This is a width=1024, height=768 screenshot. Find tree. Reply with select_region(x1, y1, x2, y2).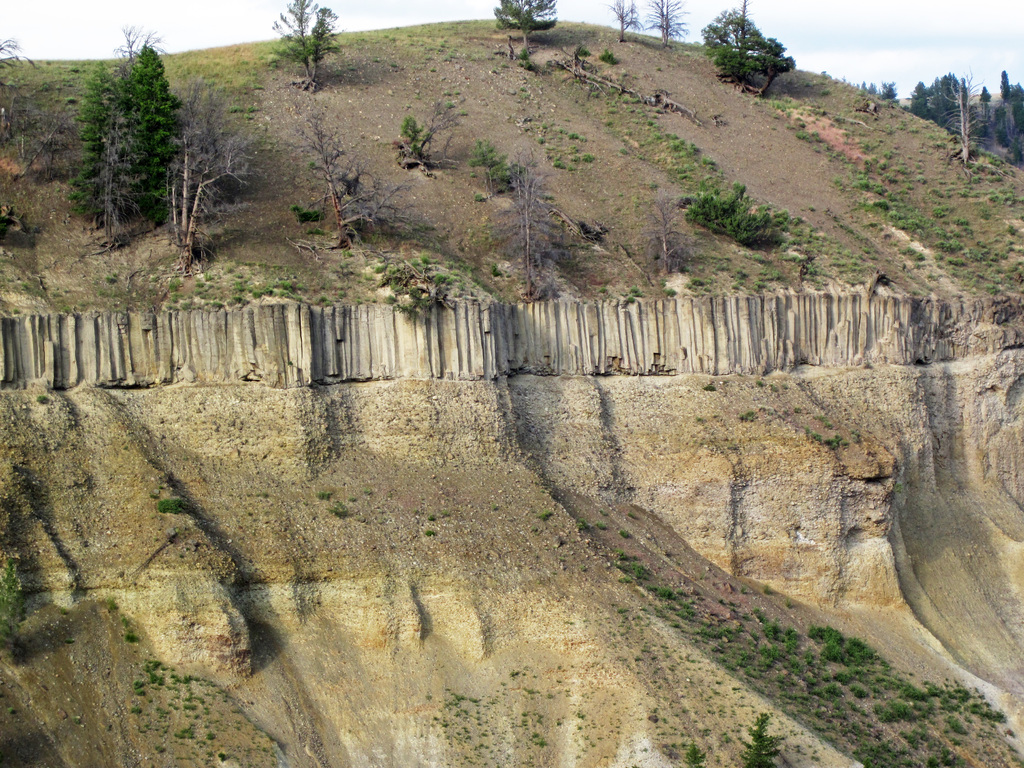
select_region(493, 1, 560, 49).
